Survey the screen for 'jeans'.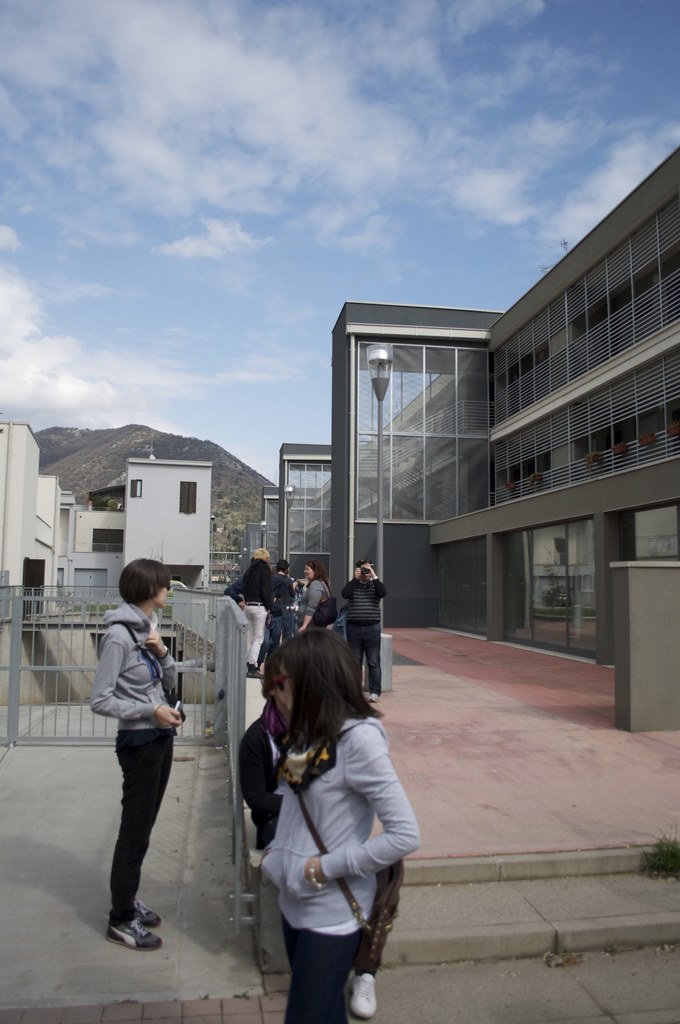
Survey found: 93, 734, 180, 945.
